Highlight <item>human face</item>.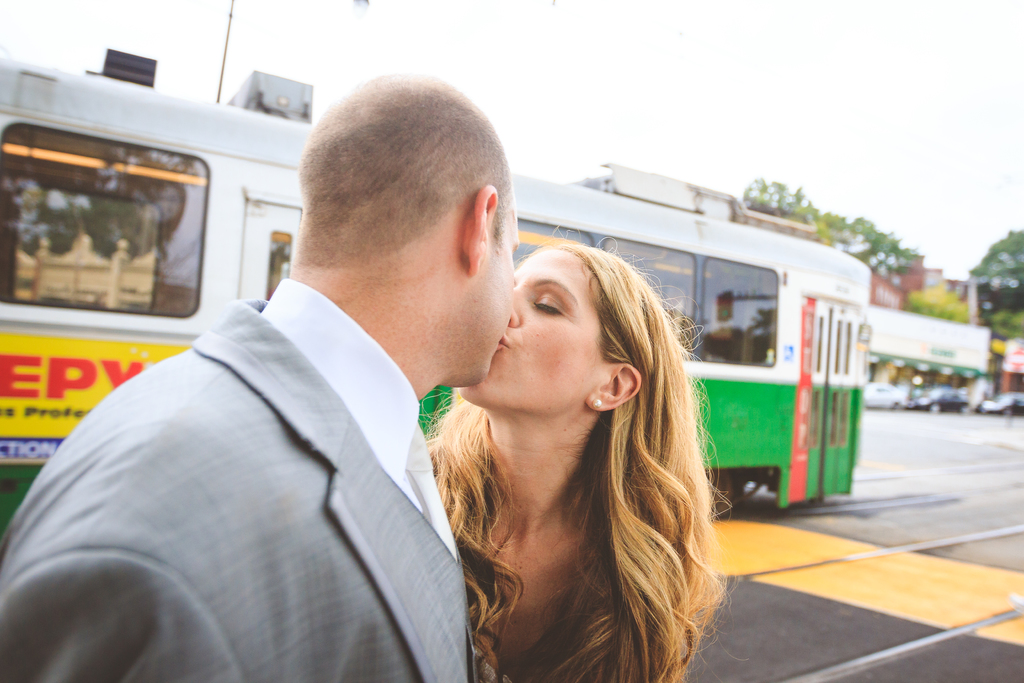
Highlighted region: 461,246,603,419.
